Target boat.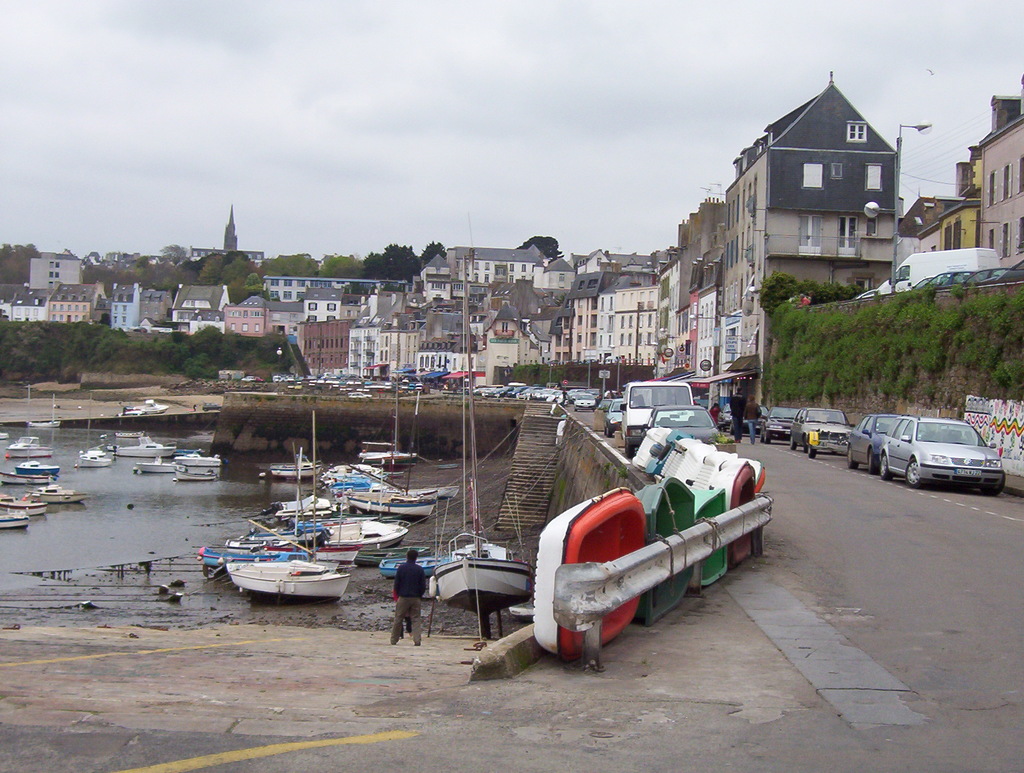
Target region: (131, 398, 172, 416).
